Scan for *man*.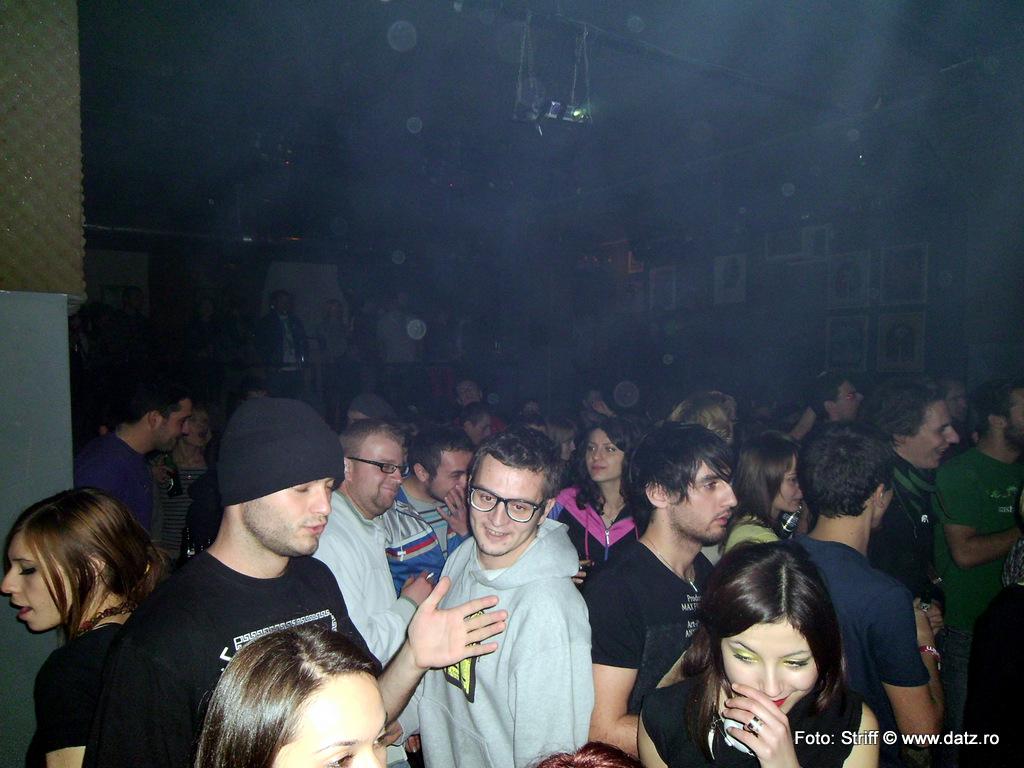
Scan result: locate(243, 280, 310, 396).
